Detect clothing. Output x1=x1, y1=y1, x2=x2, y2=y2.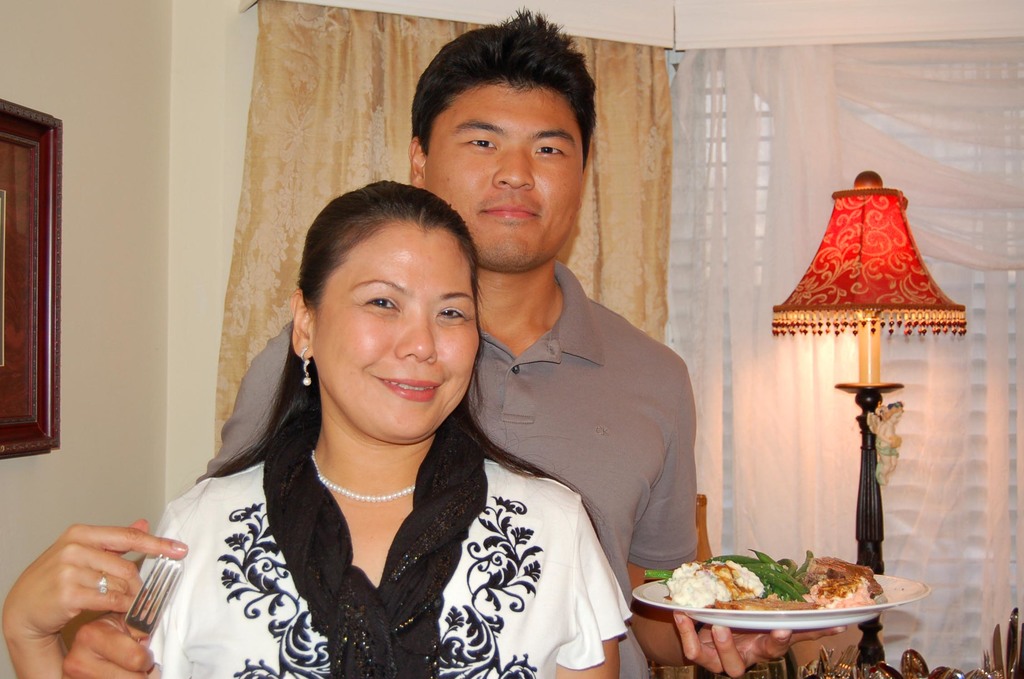
x1=193, y1=260, x2=703, y2=678.
